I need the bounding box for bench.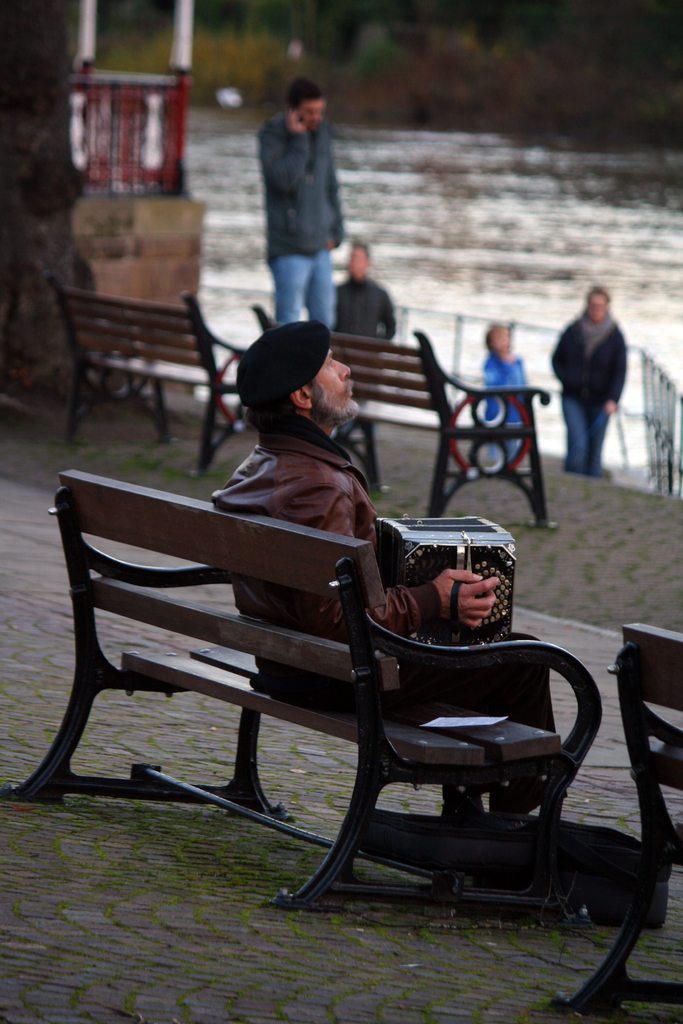
Here it is: region(48, 273, 253, 485).
